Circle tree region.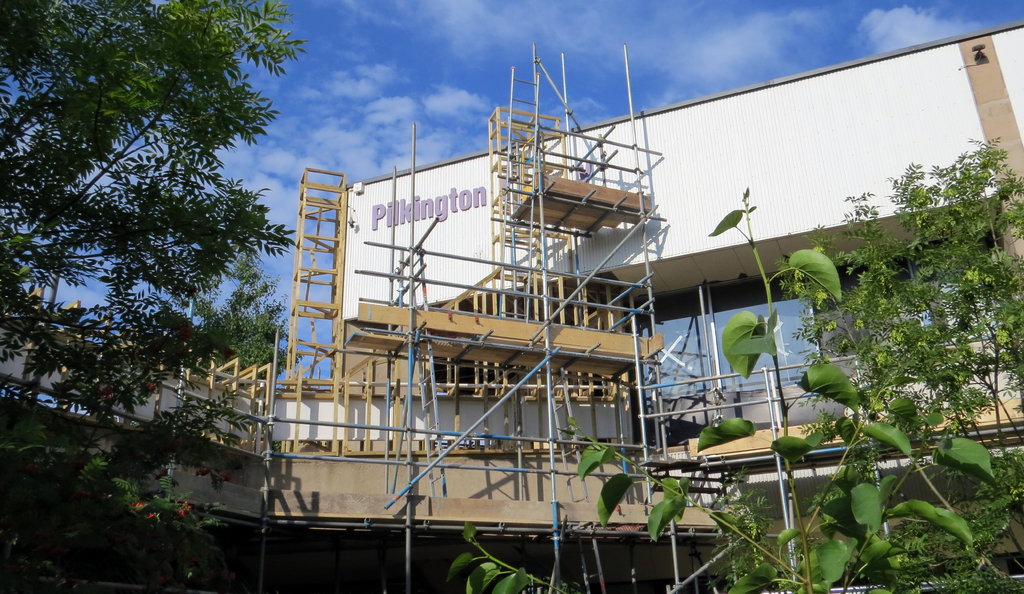
Region: 796, 133, 1023, 591.
